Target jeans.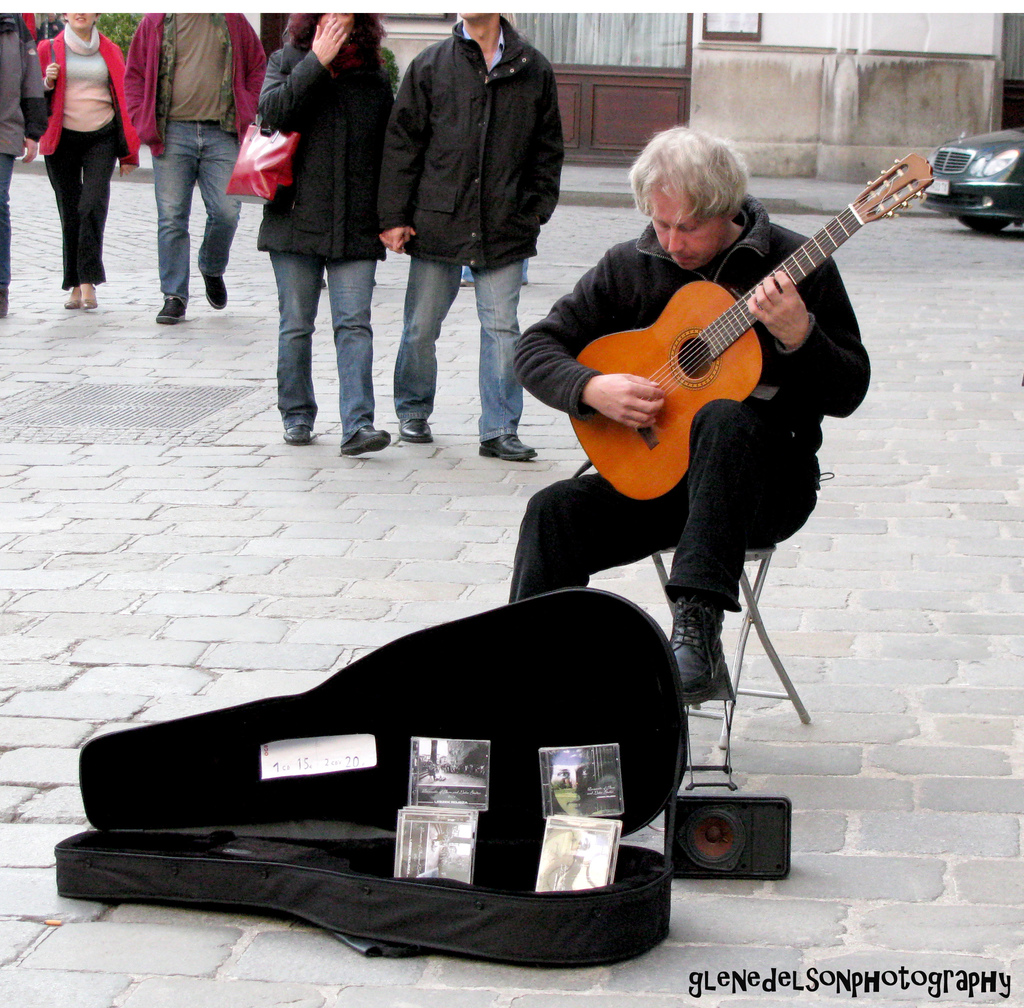
Target region: [x1=156, y1=123, x2=244, y2=295].
